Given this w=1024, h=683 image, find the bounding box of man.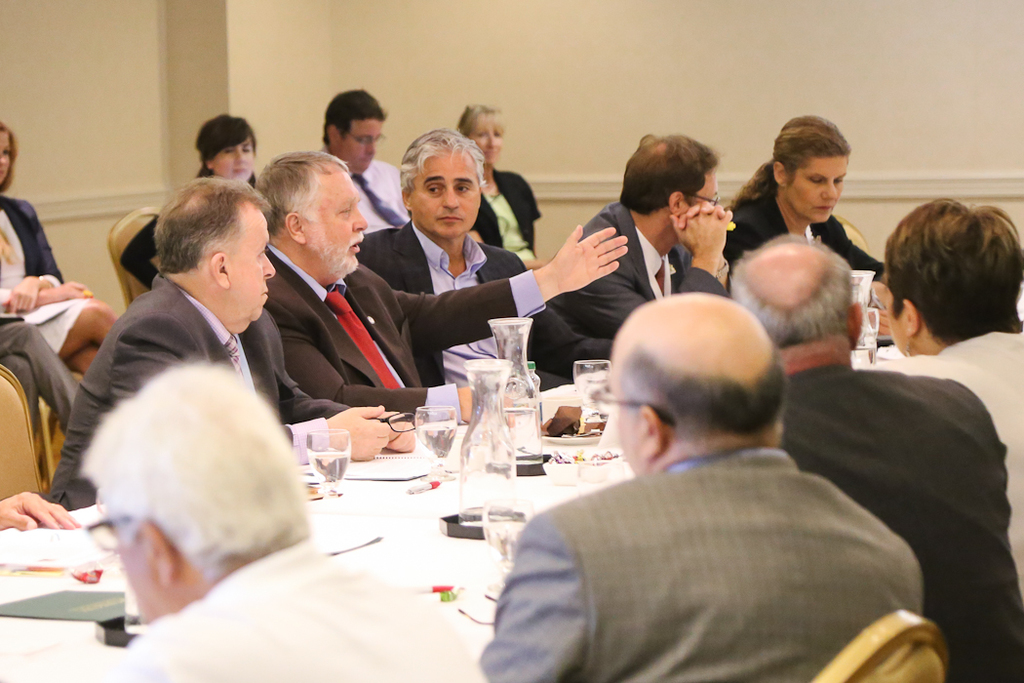
pyautogui.locateOnScreen(56, 177, 404, 512).
